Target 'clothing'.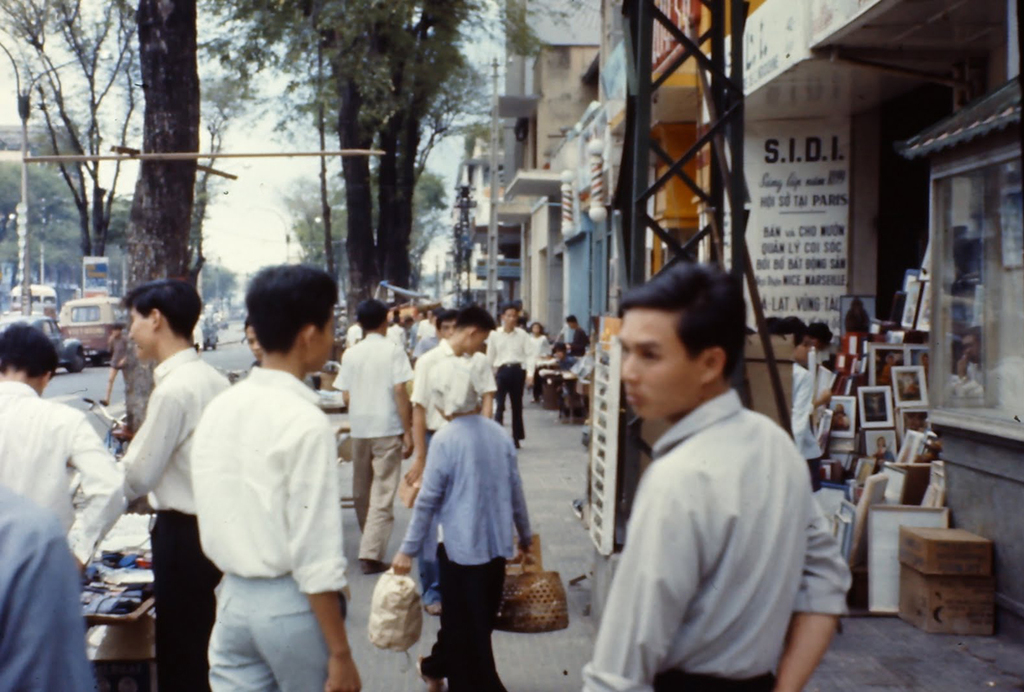
Target region: (548, 353, 577, 372).
